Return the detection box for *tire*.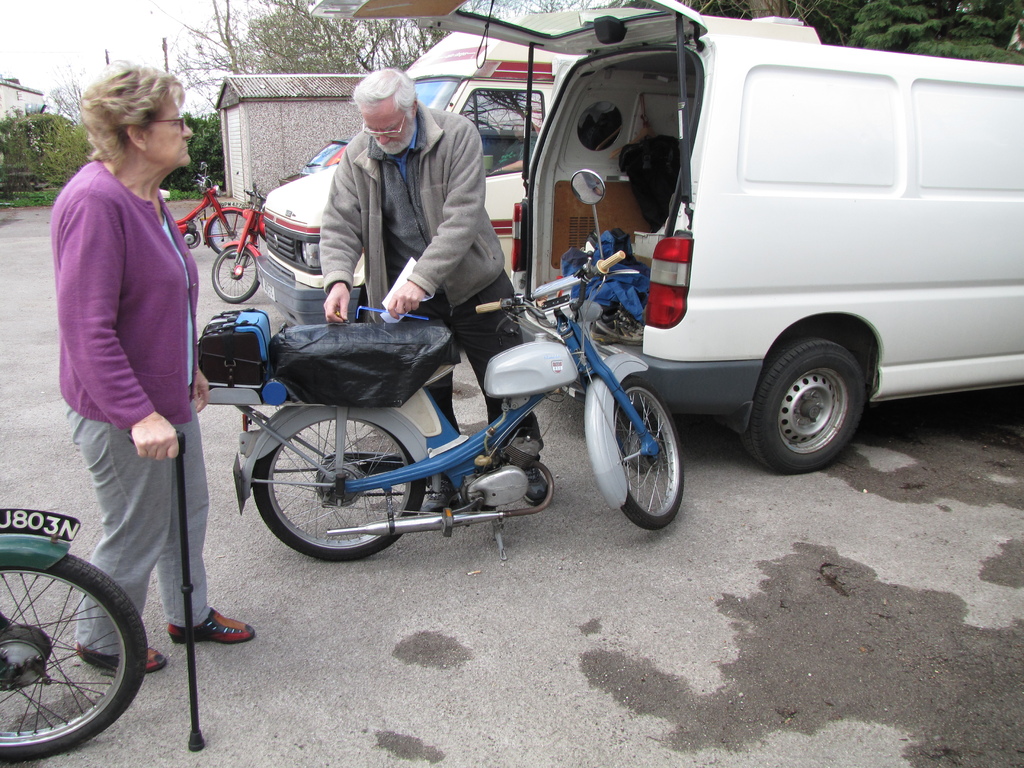
(left=204, top=208, right=265, bottom=259).
